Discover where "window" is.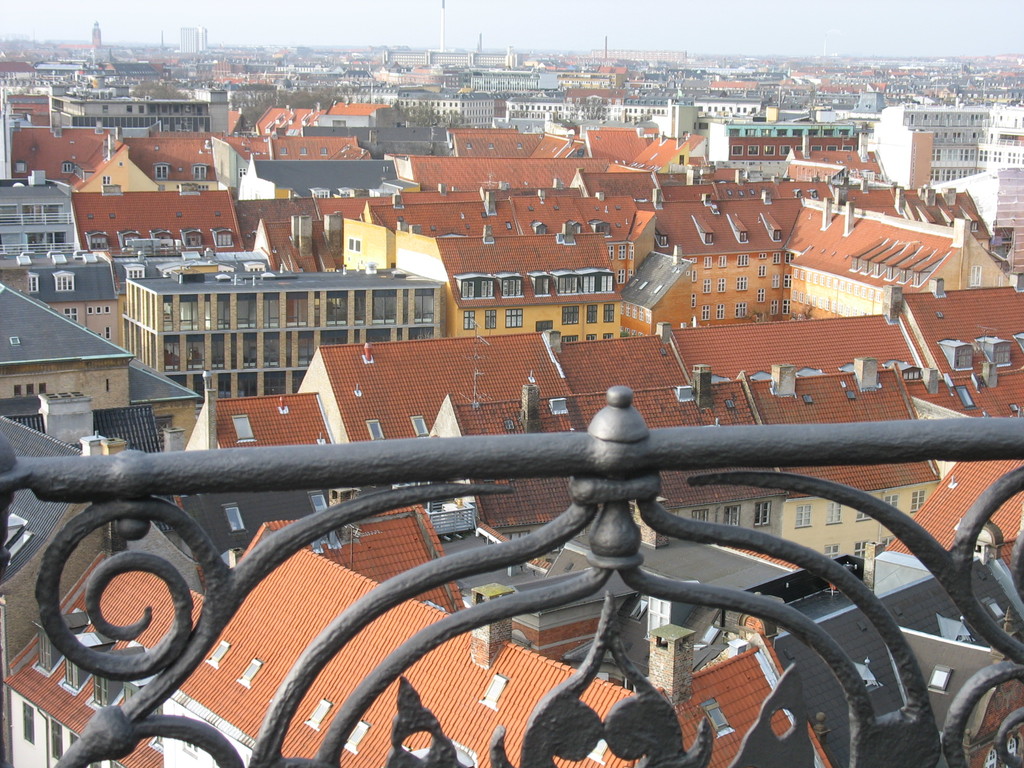
Discovered at x1=842 y1=143 x2=852 y2=152.
